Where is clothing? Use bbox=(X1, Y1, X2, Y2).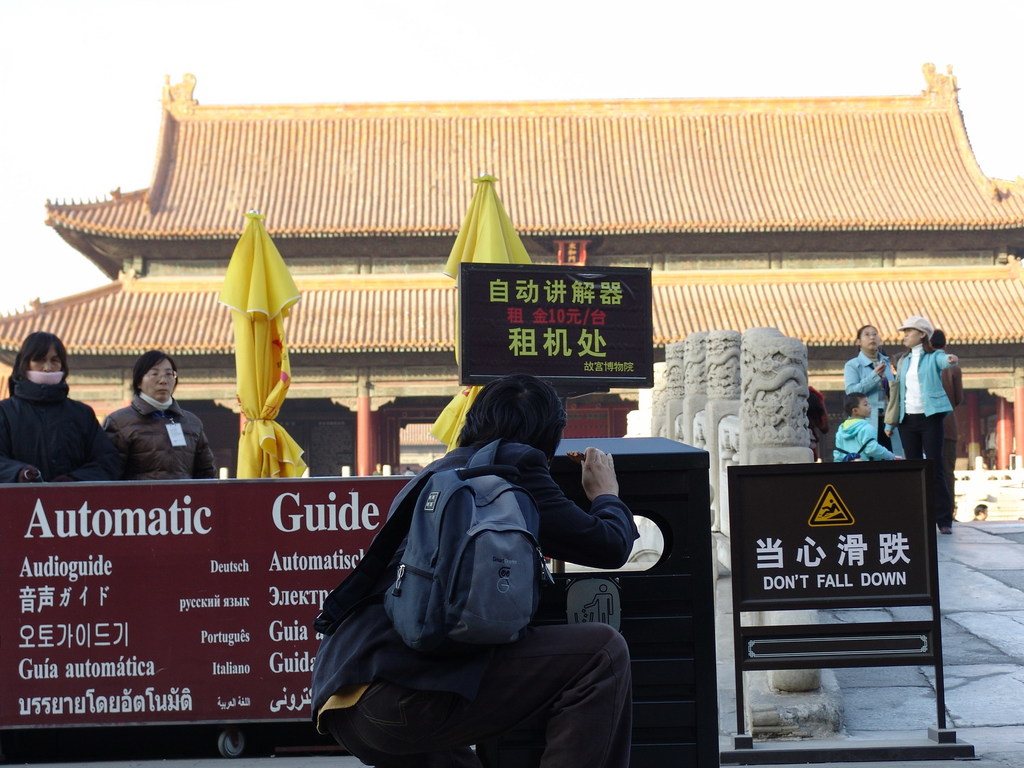
bbox=(0, 376, 105, 478).
